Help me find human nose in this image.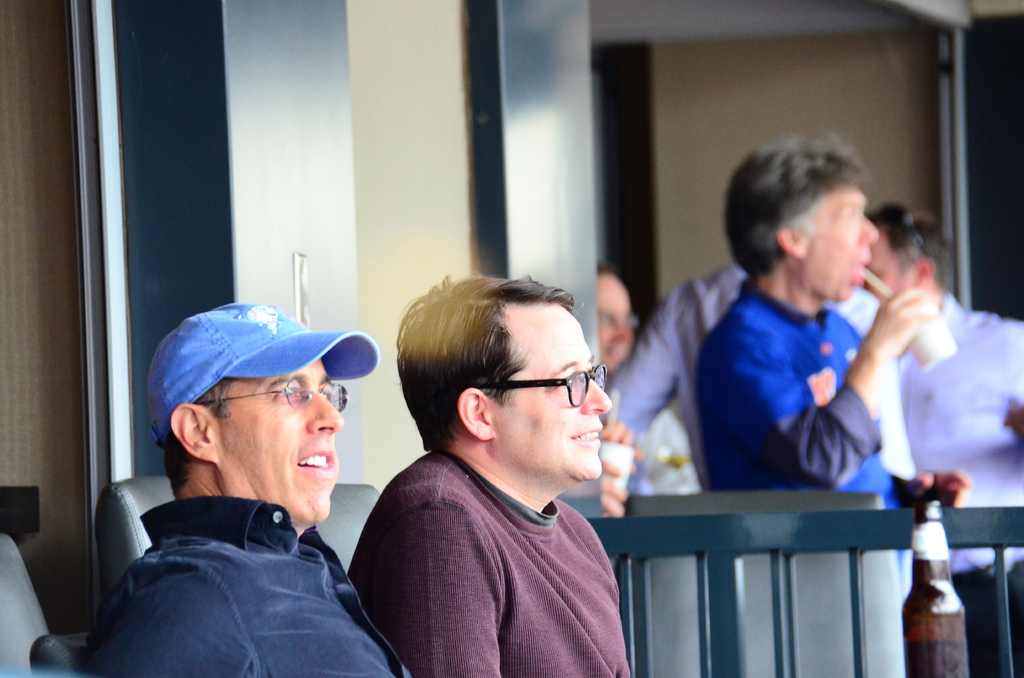
Found it: x1=858, y1=220, x2=882, y2=246.
